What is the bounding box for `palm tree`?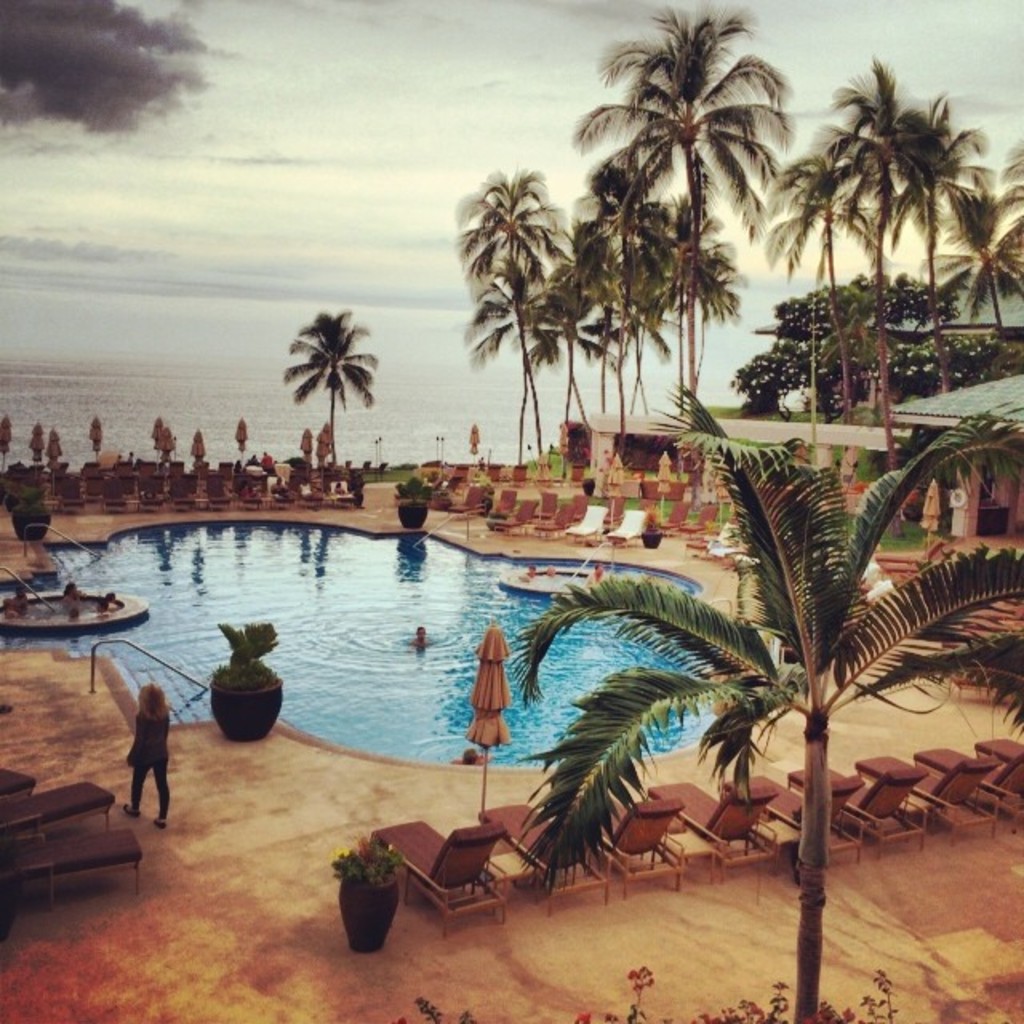
(left=550, top=37, right=766, bottom=390).
